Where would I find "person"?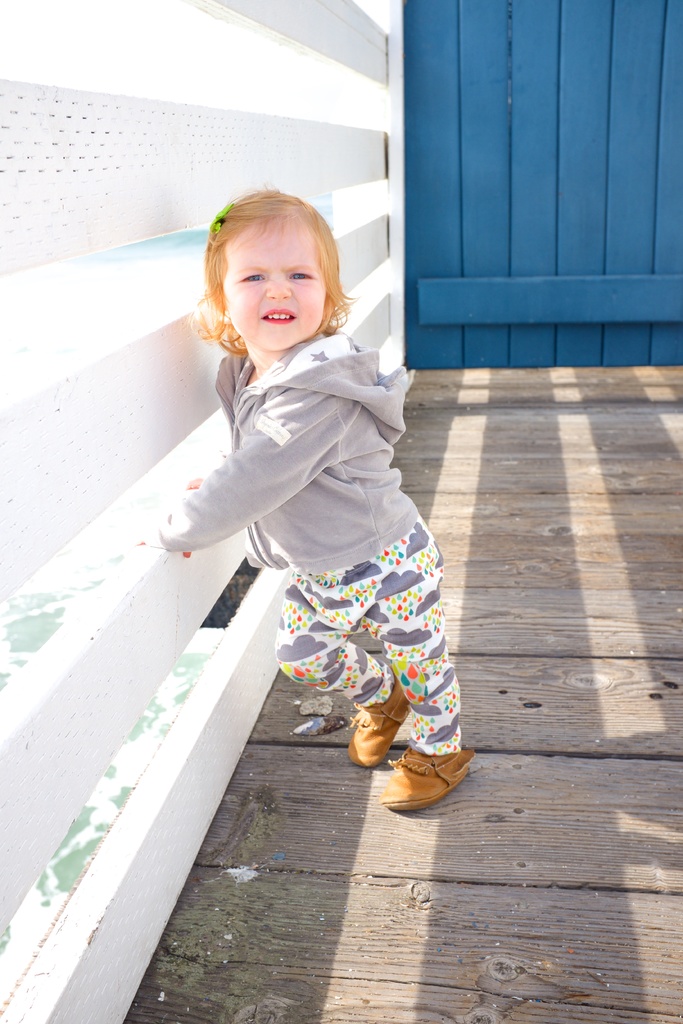
At [151, 196, 470, 805].
